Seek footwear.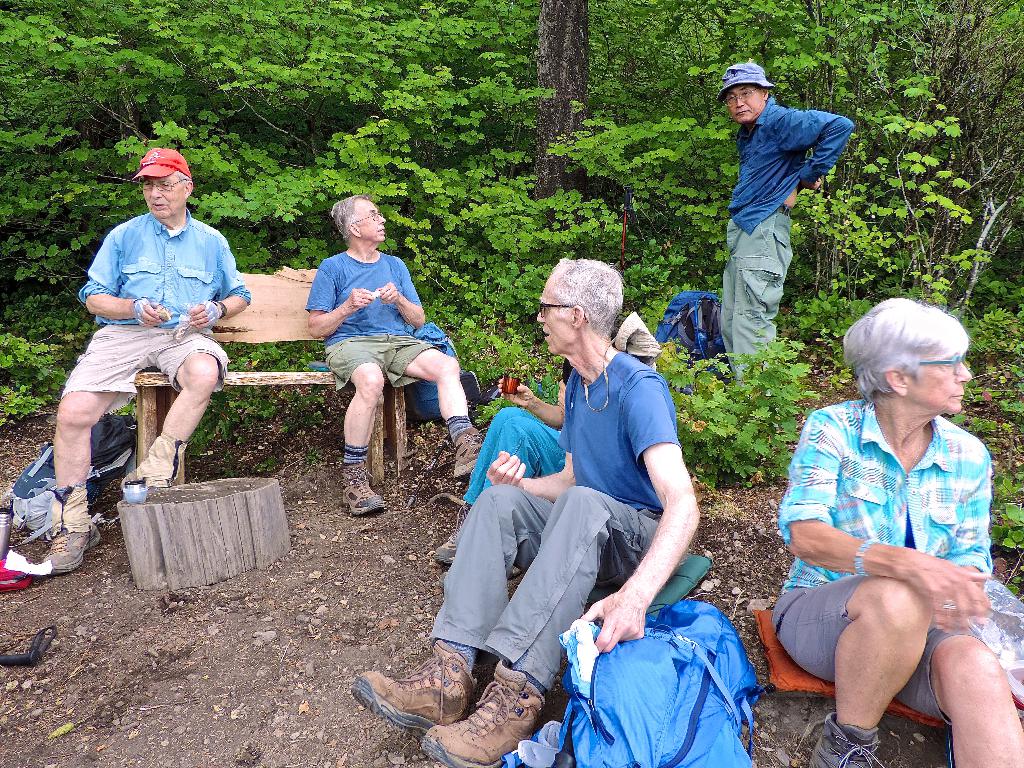
[411, 666, 531, 767].
